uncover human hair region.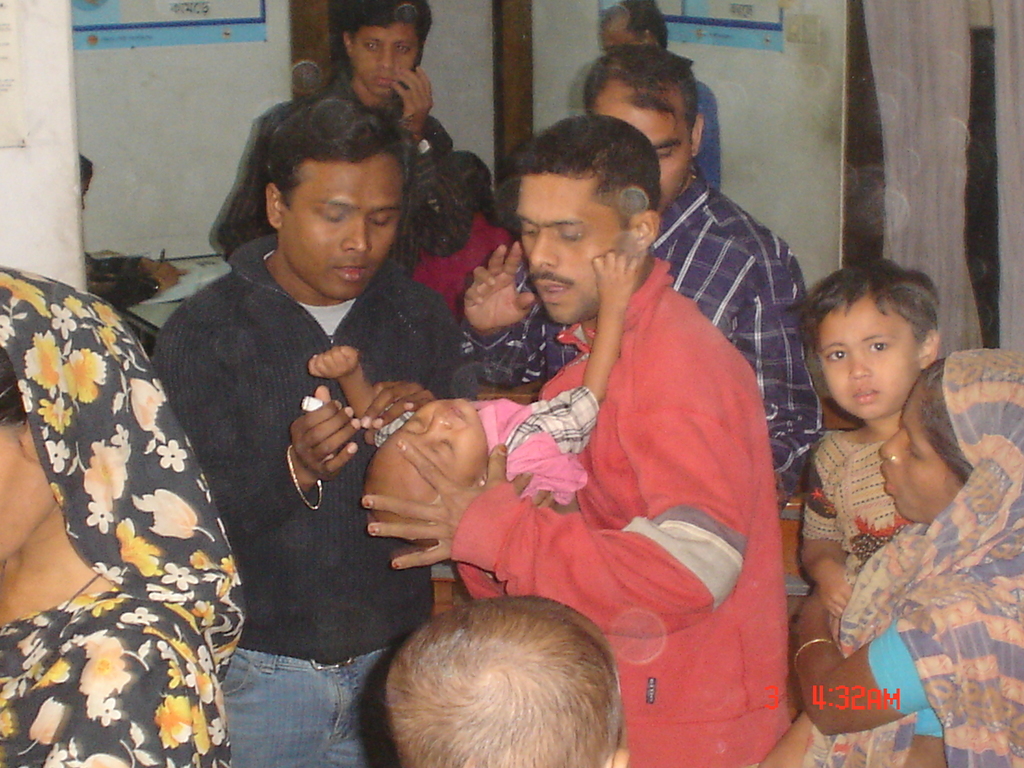
Uncovered: l=795, t=260, r=938, b=349.
